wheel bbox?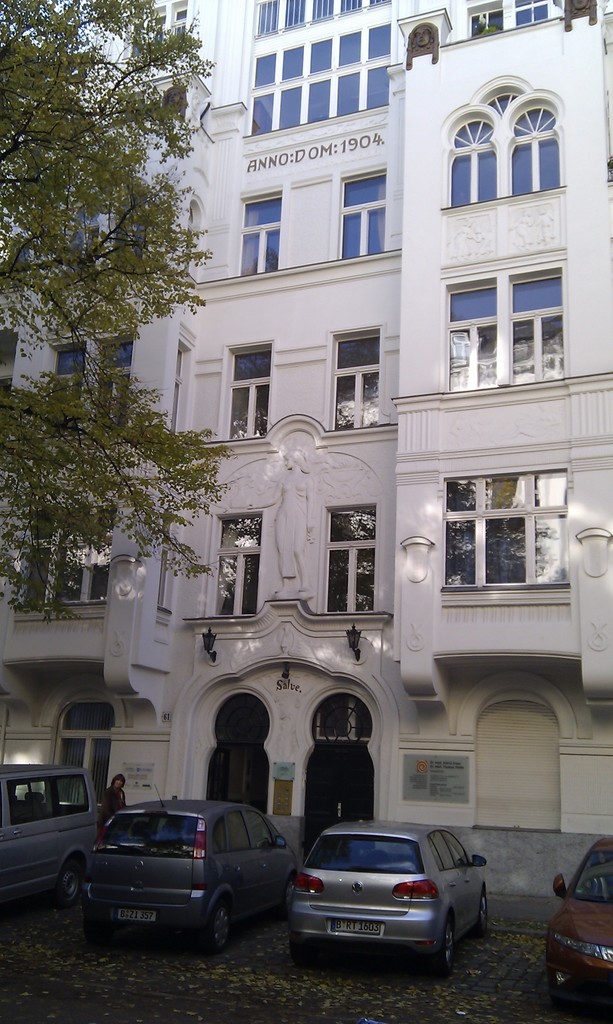
[x1=473, y1=886, x2=487, y2=932]
